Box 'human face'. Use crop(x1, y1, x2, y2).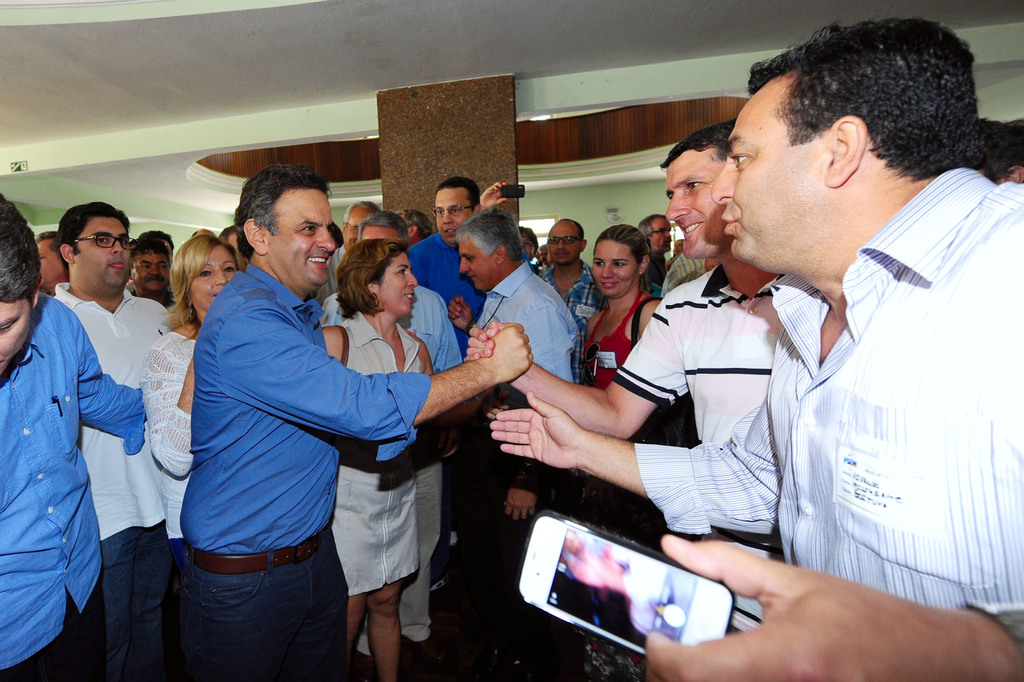
crop(74, 218, 127, 286).
